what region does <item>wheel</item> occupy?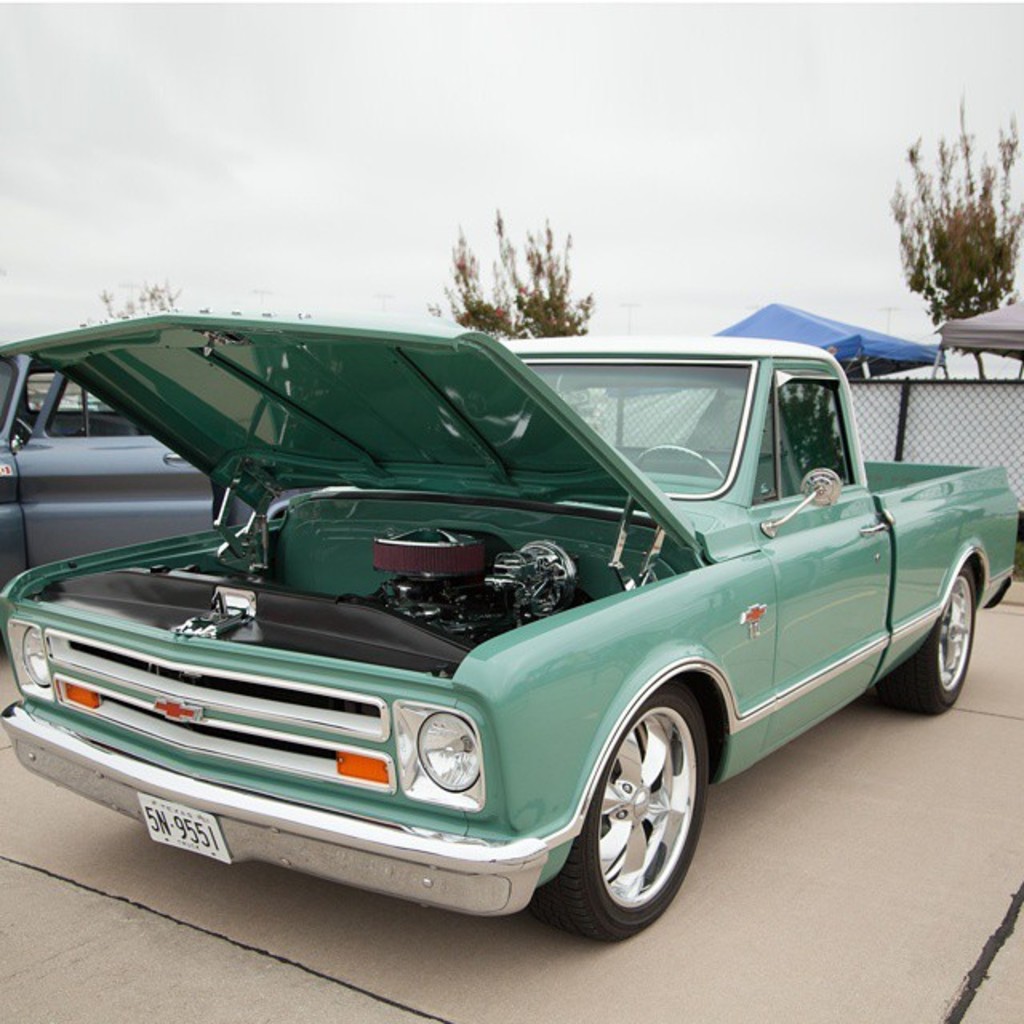
x1=870 y1=558 x2=989 y2=718.
